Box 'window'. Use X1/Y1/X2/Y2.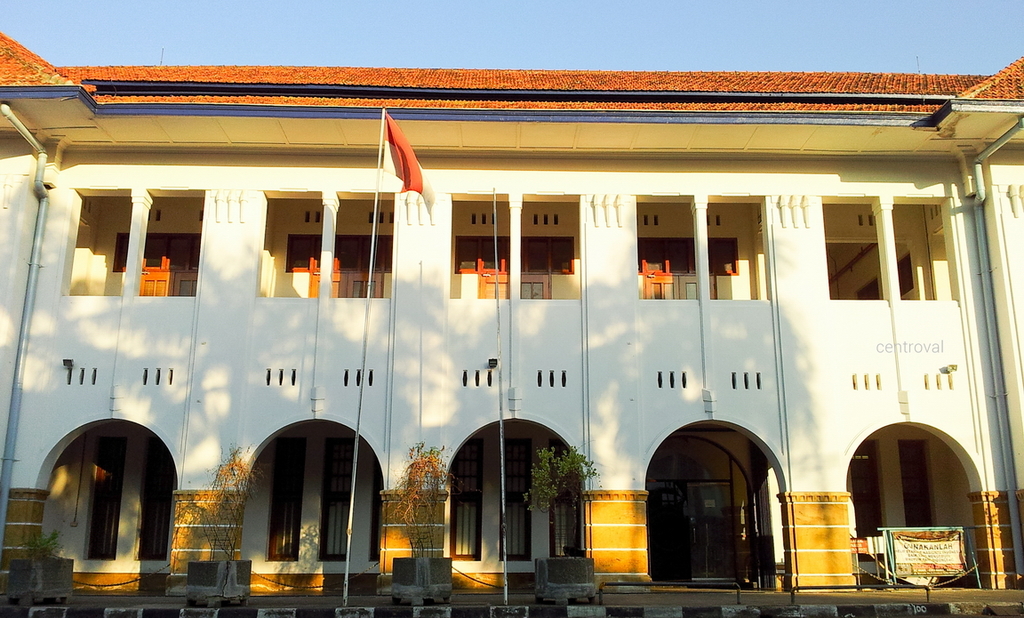
139/446/169/558.
